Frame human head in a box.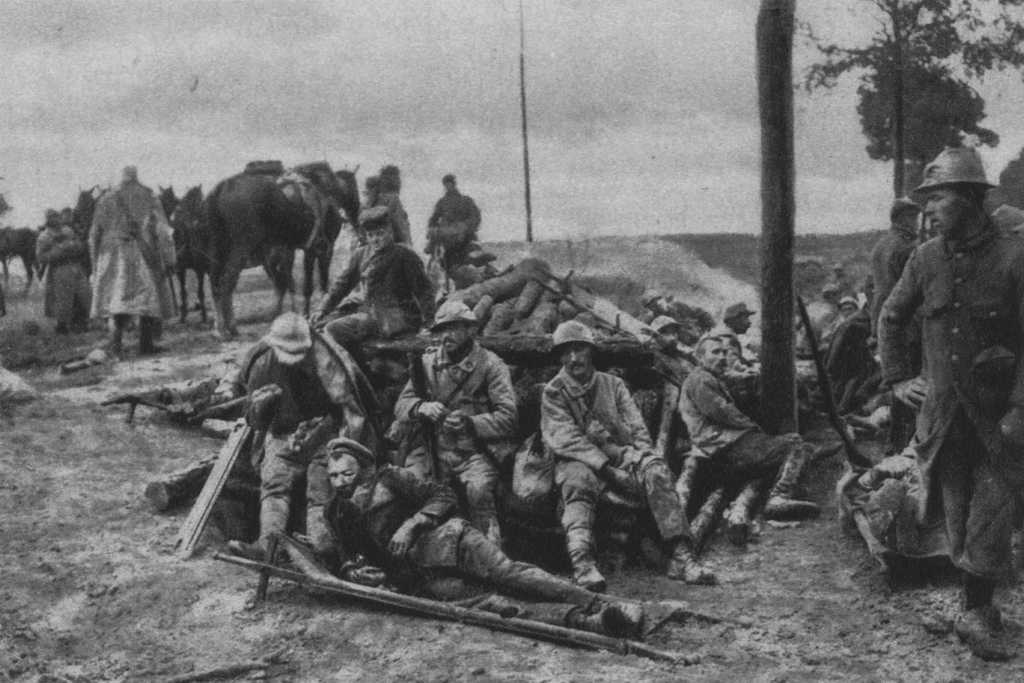
[left=430, top=293, right=483, bottom=358].
